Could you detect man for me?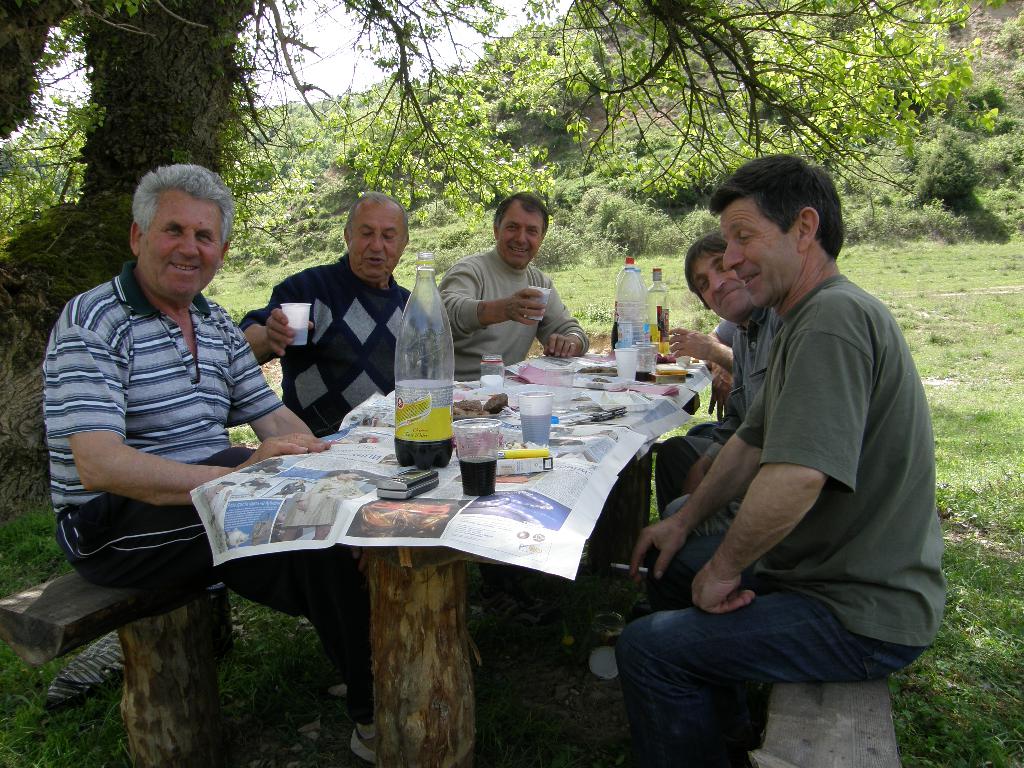
Detection result: <bbox>236, 190, 429, 438</bbox>.
